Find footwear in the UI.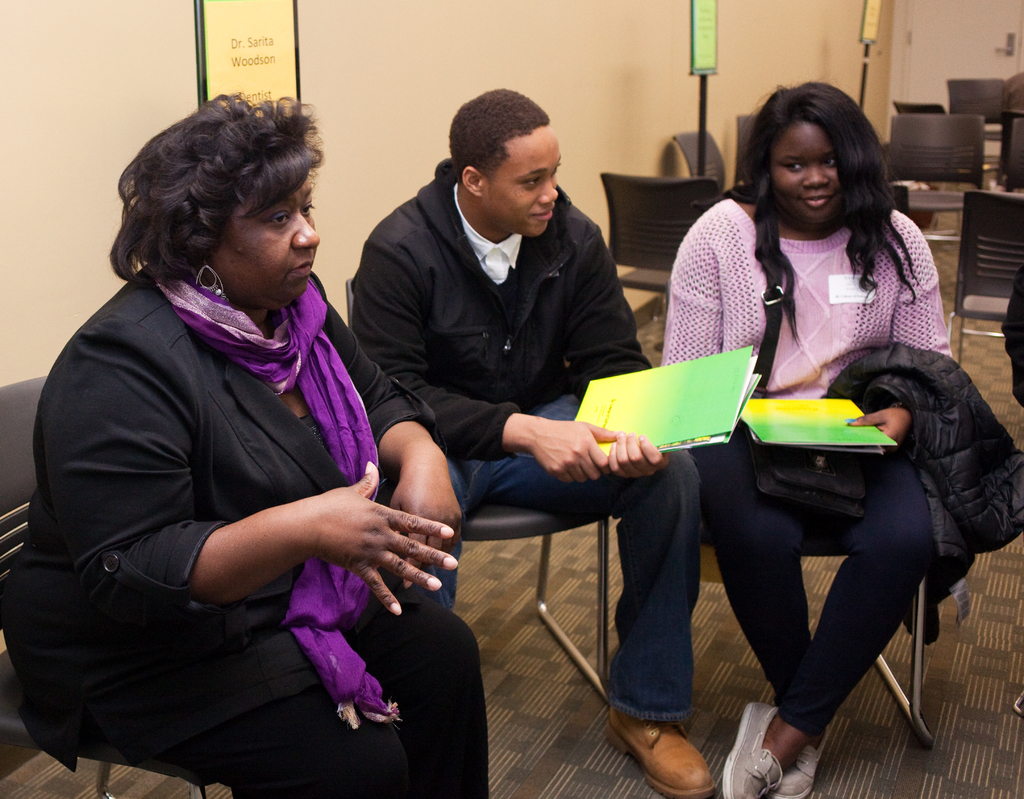
UI element at x1=609, y1=702, x2=719, y2=798.
